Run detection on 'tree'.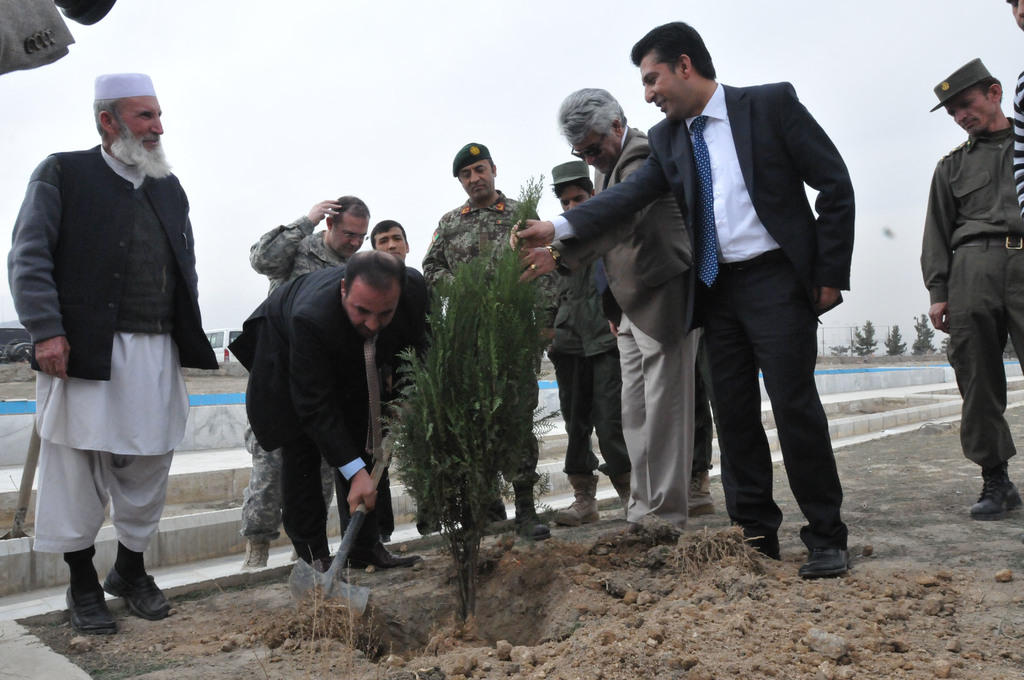
Result: bbox=[371, 168, 548, 635].
